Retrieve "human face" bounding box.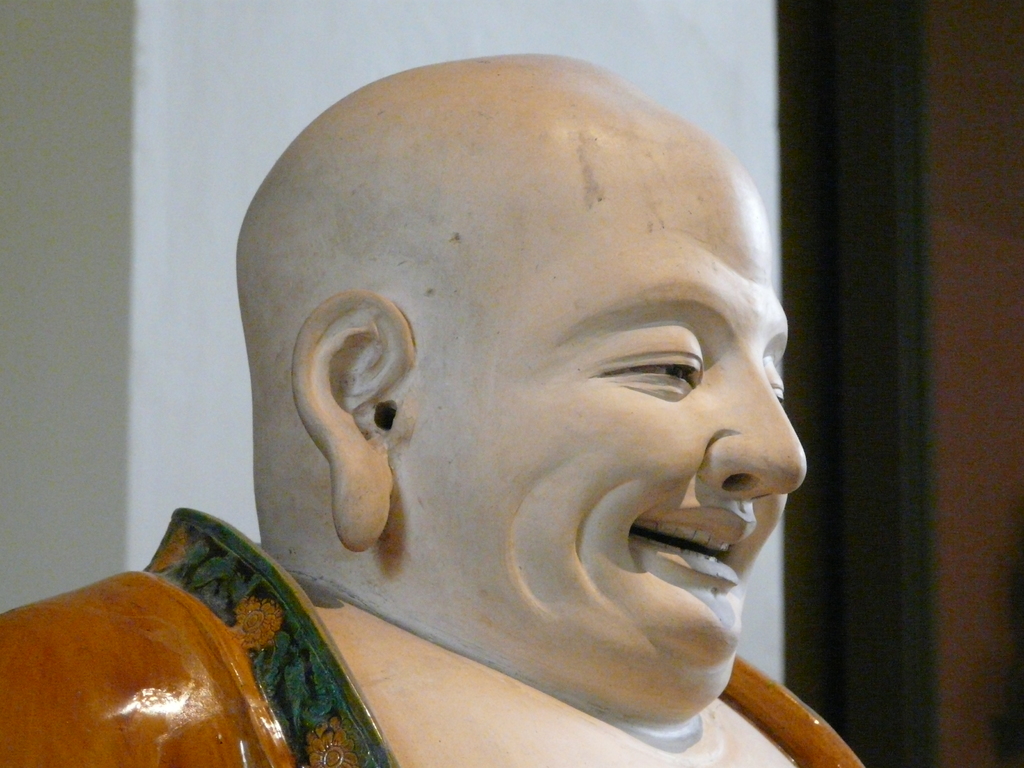
Bounding box: 388 121 808 732.
